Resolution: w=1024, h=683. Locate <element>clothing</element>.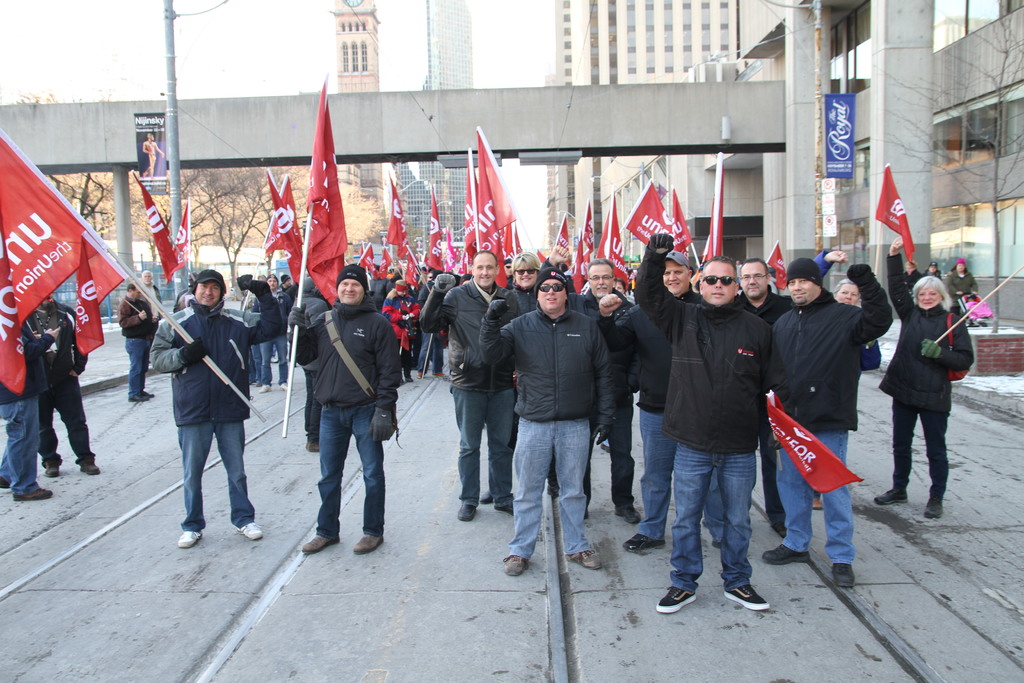
{"x1": 296, "y1": 286, "x2": 326, "y2": 439}.
